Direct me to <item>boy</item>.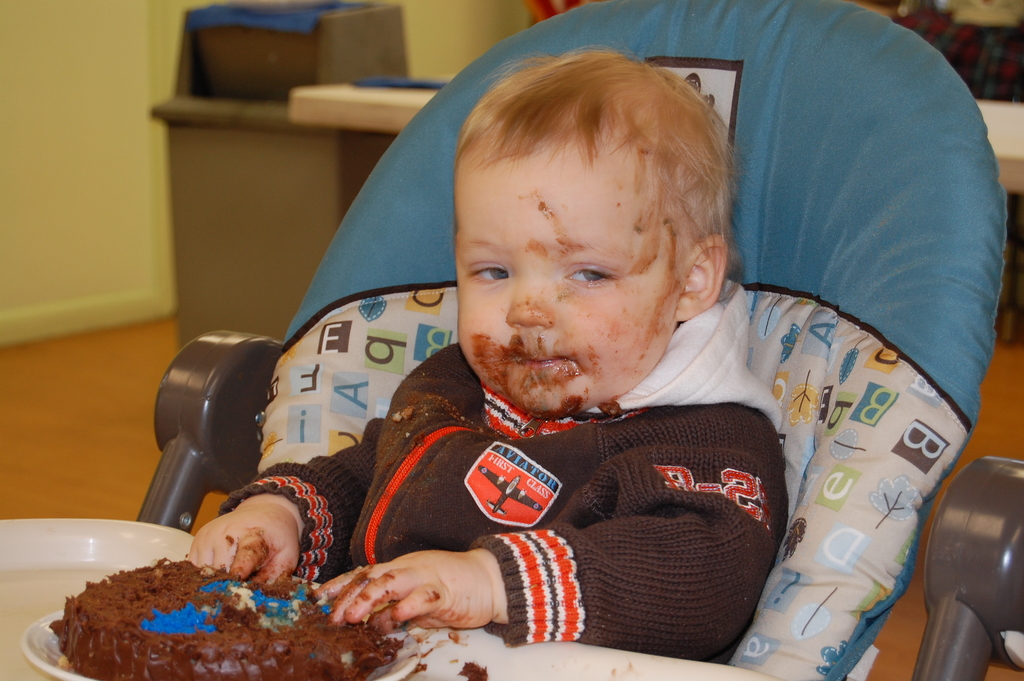
Direction: left=193, top=79, right=817, bottom=648.
